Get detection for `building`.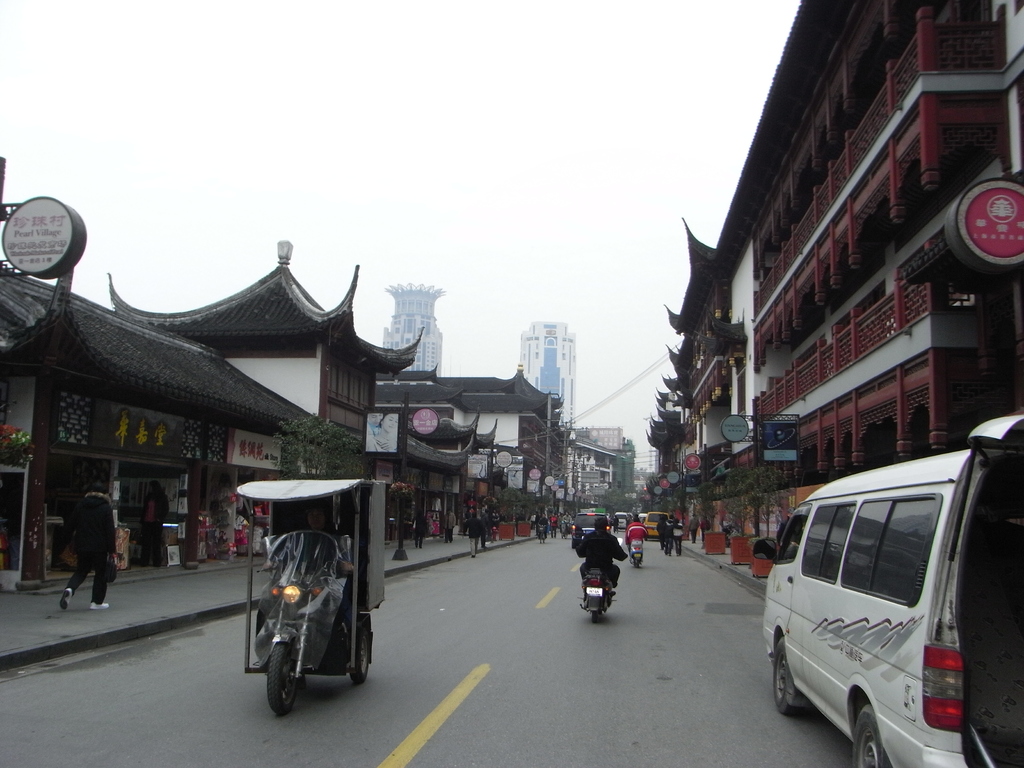
Detection: detection(522, 323, 575, 428).
